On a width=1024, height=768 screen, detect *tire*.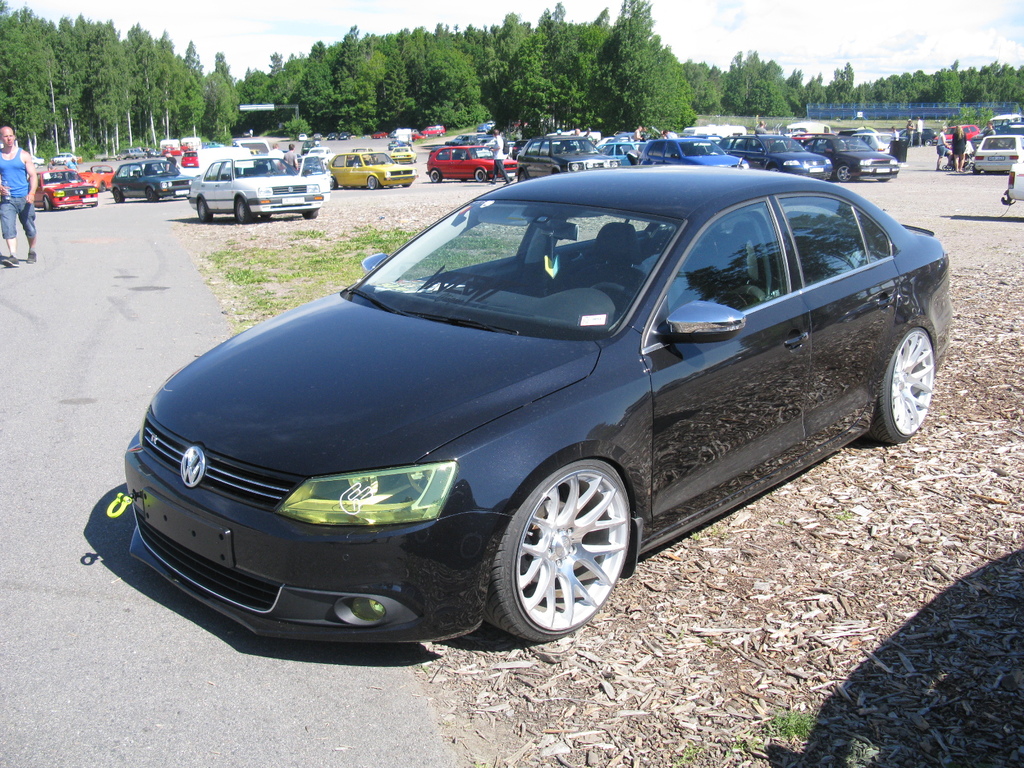
513, 170, 525, 183.
